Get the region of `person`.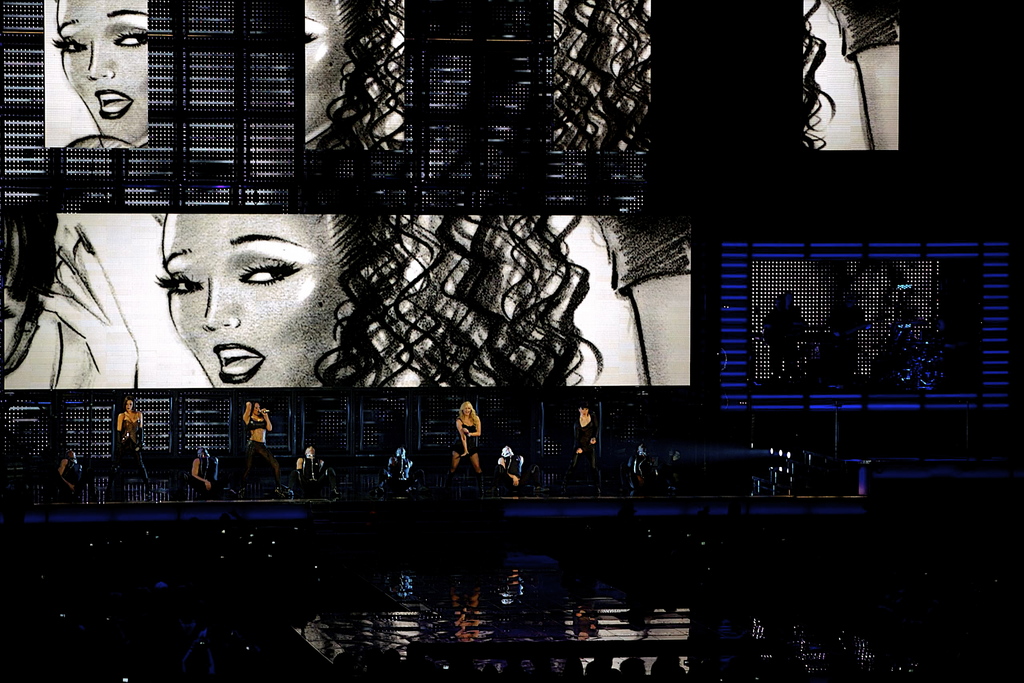
293, 440, 332, 480.
